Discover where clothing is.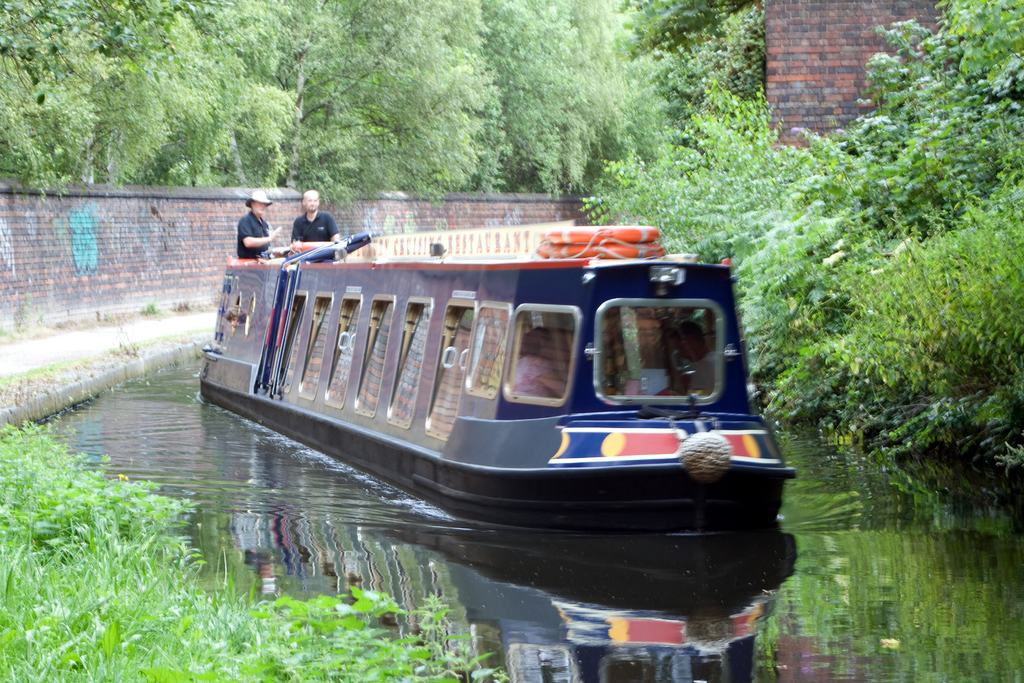
Discovered at bbox=[239, 212, 268, 261].
